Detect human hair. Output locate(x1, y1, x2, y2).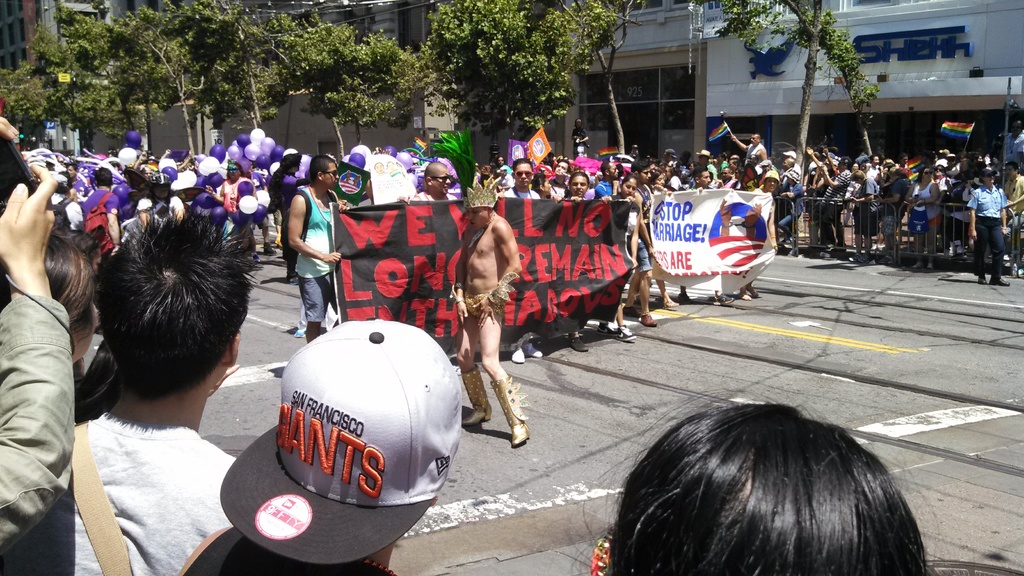
locate(64, 163, 77, 173).
